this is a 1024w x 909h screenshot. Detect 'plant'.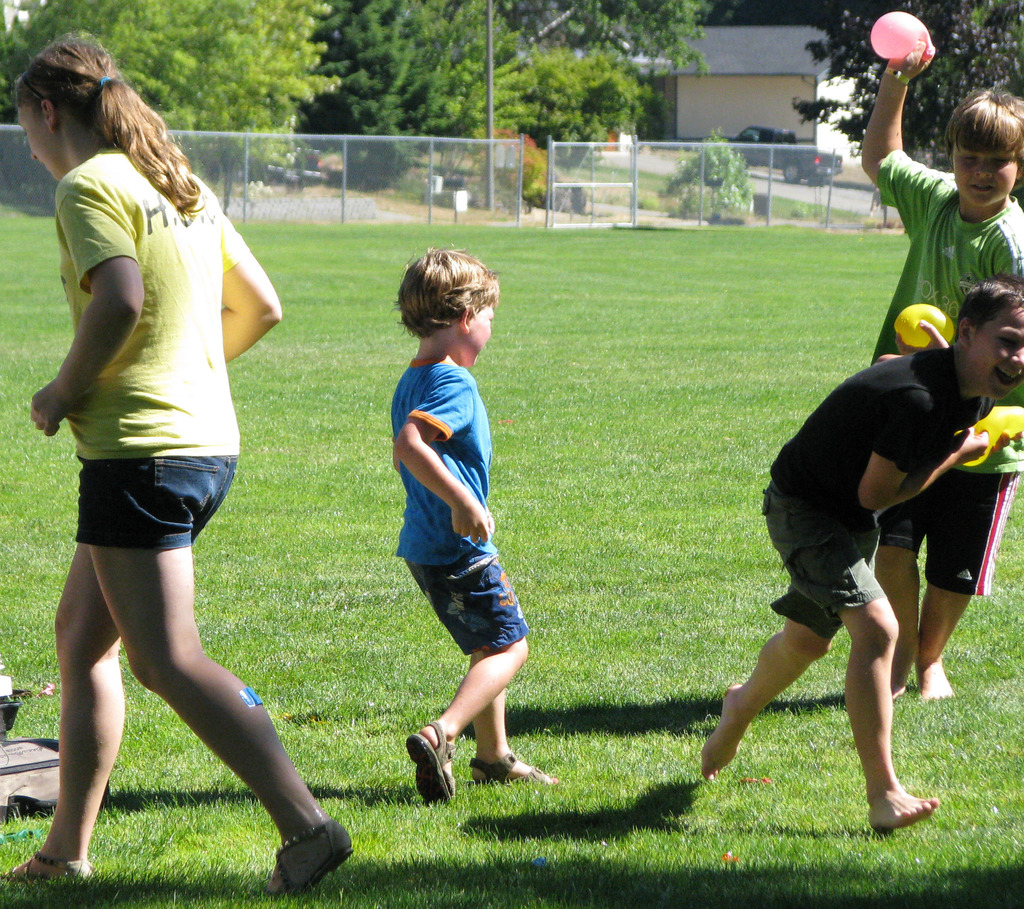
bbox=(0, 186, 1023, 908).
